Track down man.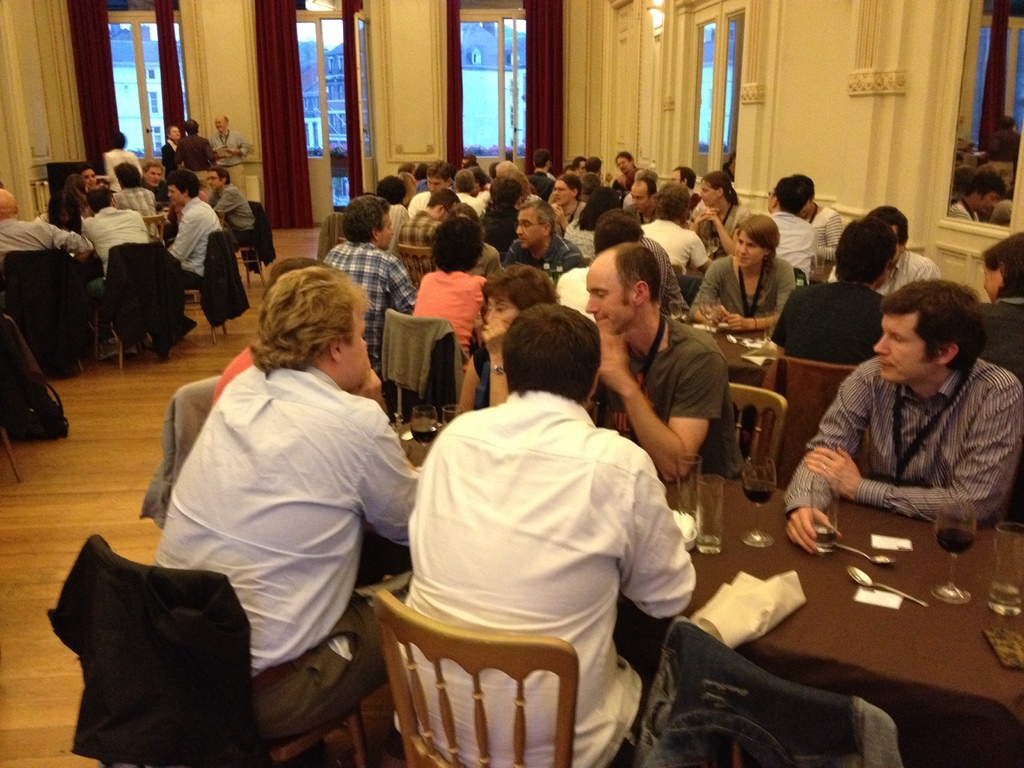
Tracked to box(158, 164, 232, 314).
